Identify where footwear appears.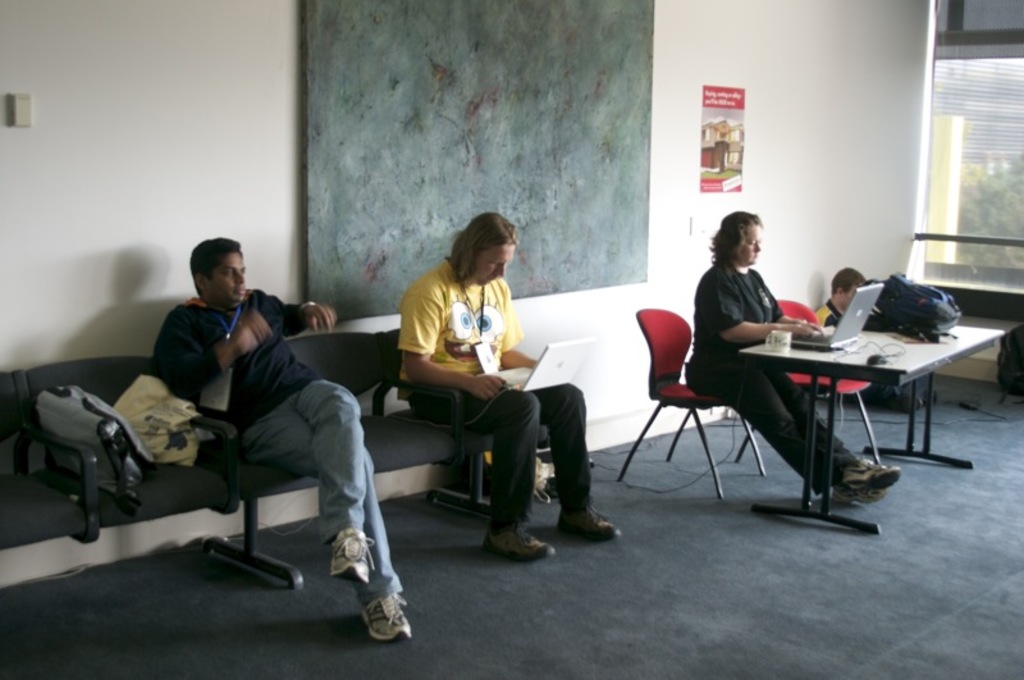
Appears at (829,483,884,503).
